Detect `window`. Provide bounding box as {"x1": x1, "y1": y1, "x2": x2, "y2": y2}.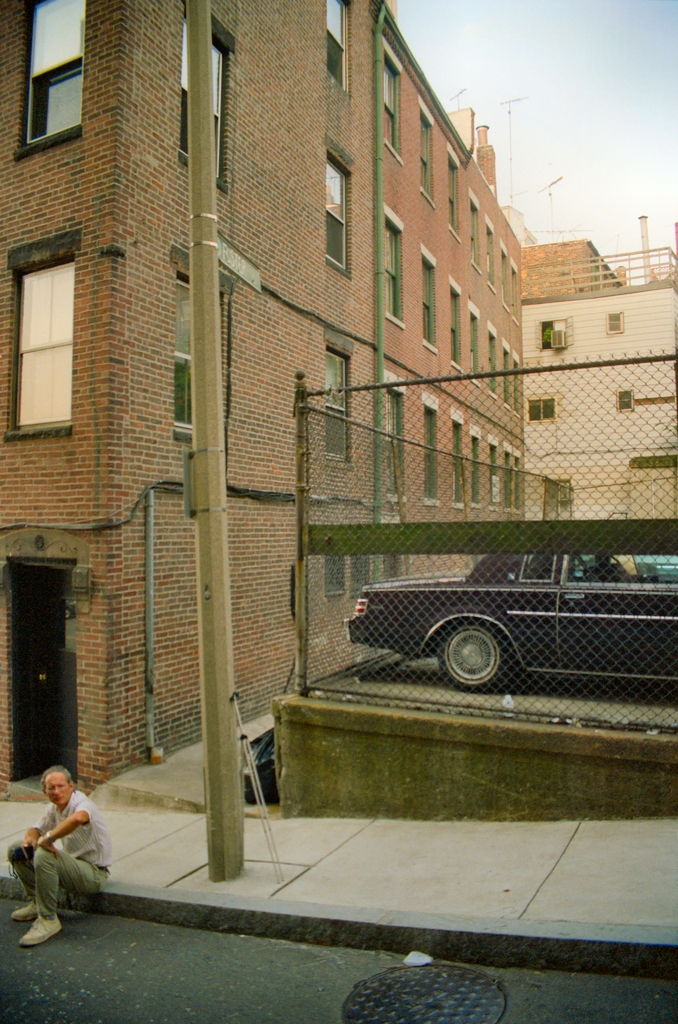
{"x1": 597, "y1": 310, "x2": 618, "y2": 335}.
